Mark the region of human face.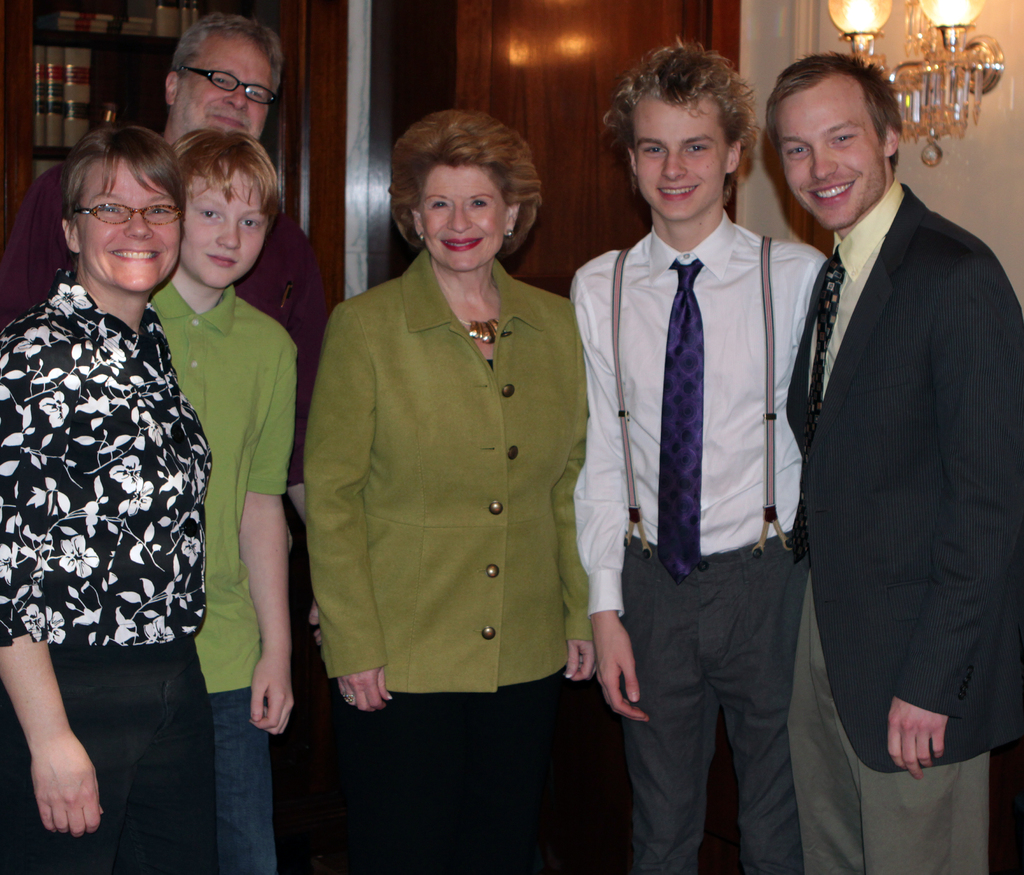
Region: select_region(417, 162, 507, 268).
